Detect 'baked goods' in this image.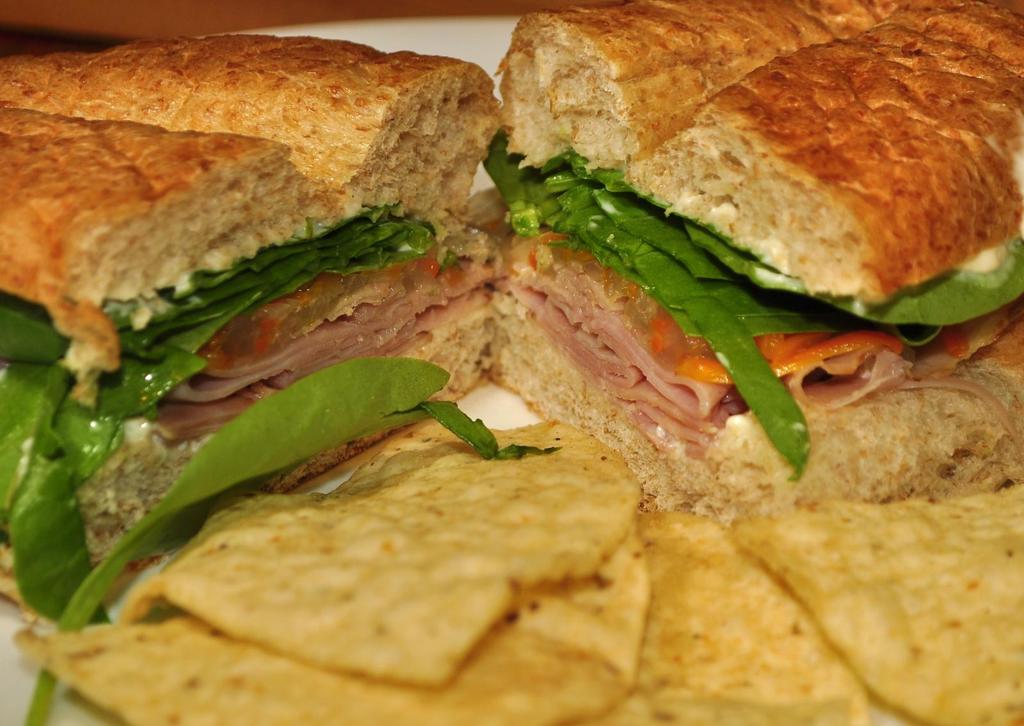
Detection: [500, 0, 1023, 524].
